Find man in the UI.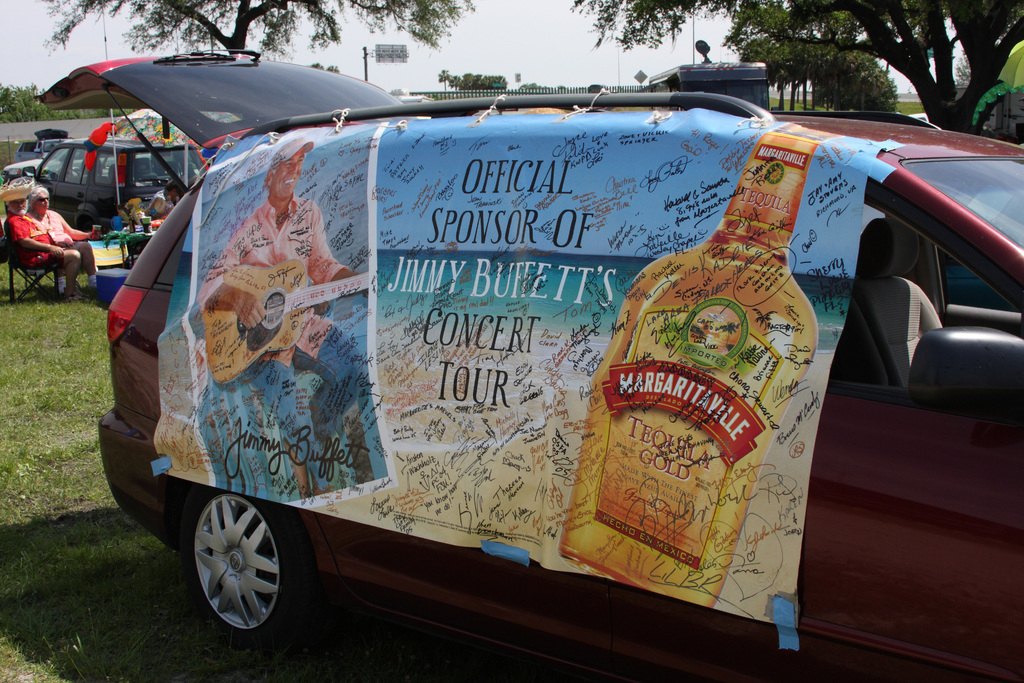
UI element at detection(198, 138, 362, 497).
